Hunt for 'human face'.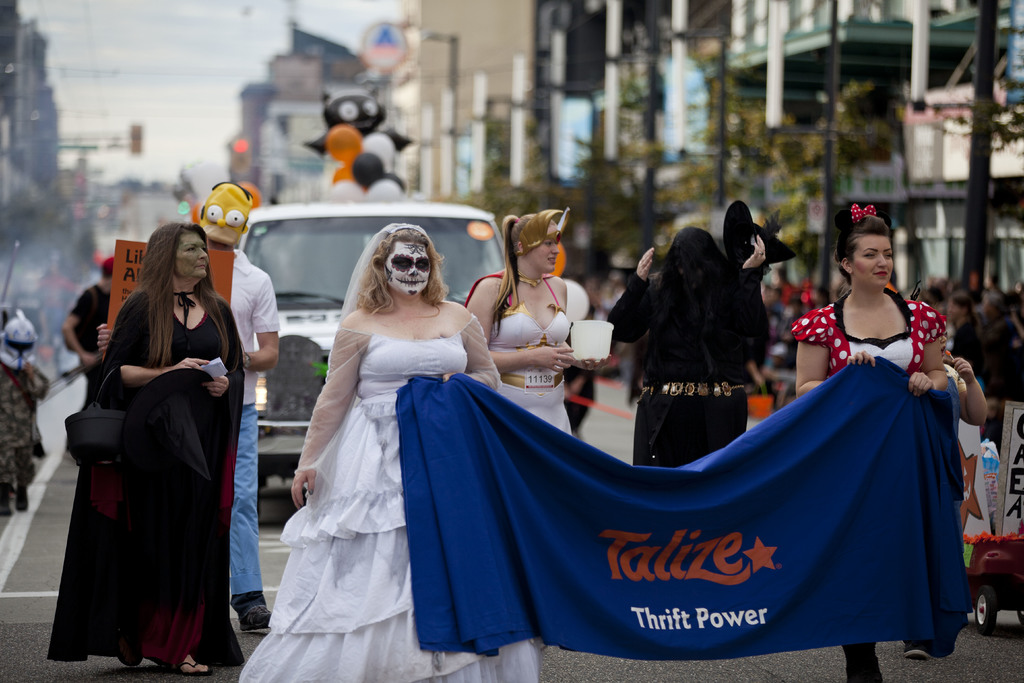
Hunted down at (850,236,892,291).
